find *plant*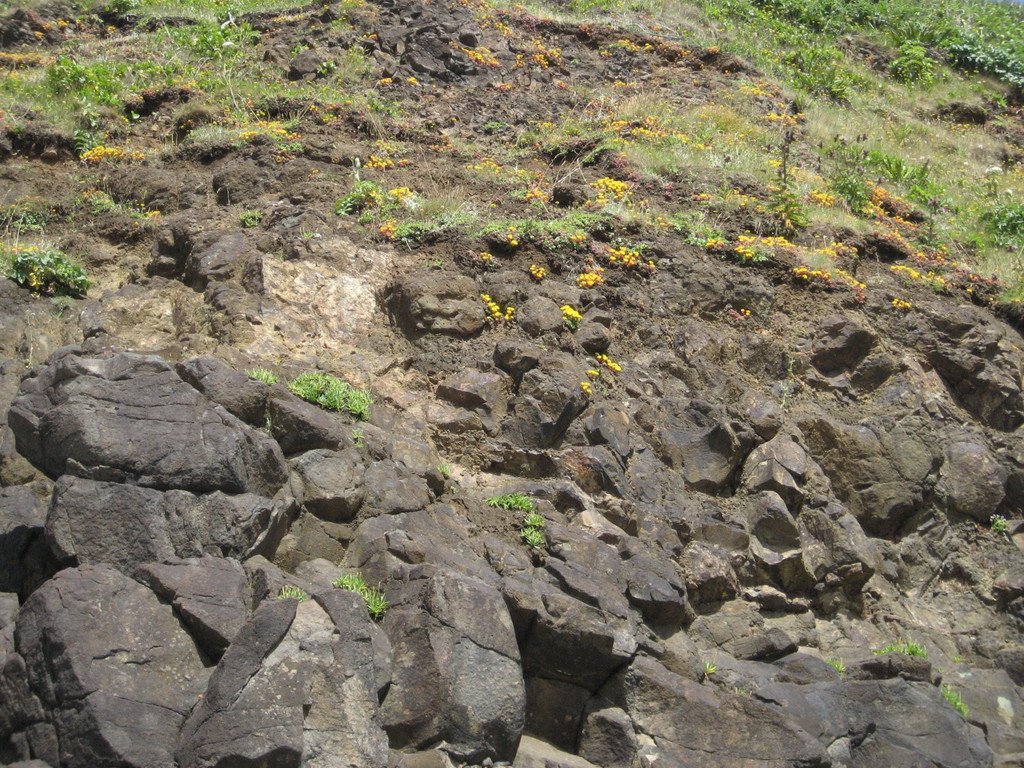
bbox=(986, 506, 1010, 542)
